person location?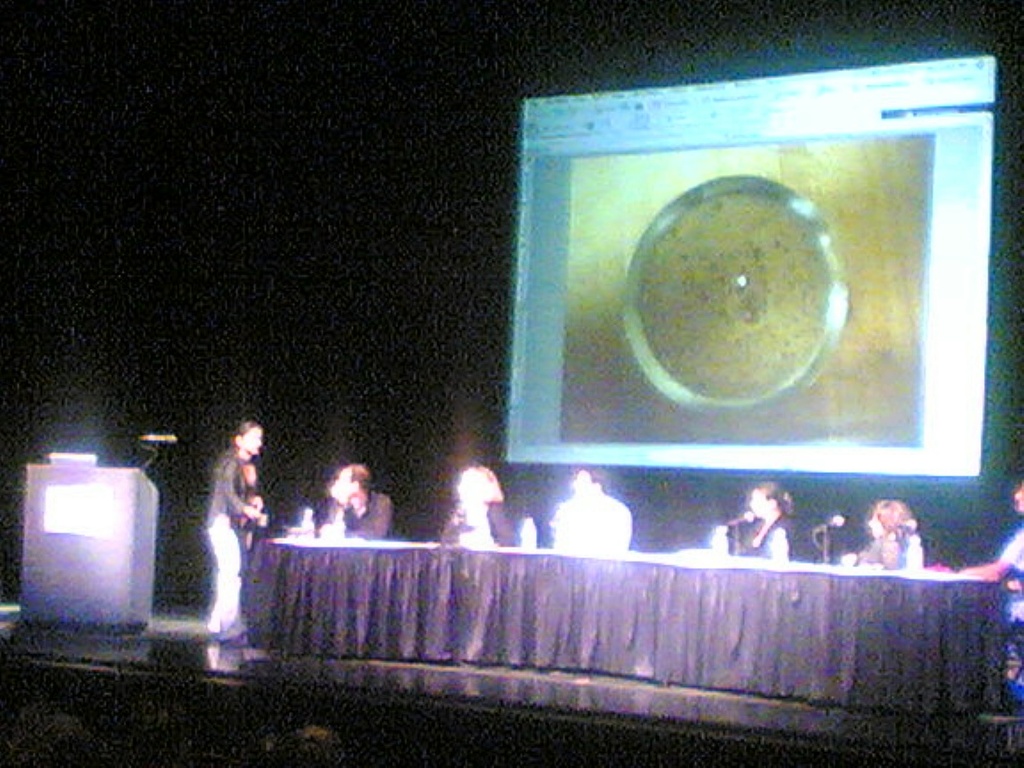
[437,464,509,549]
